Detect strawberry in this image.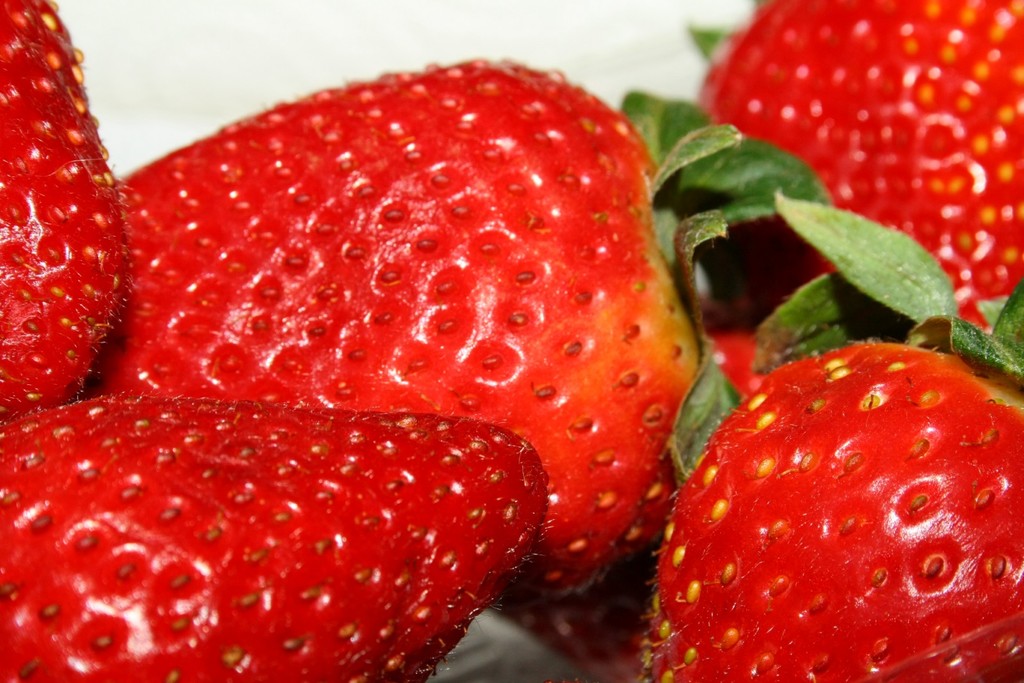
Detection: 0:397:546:682.
